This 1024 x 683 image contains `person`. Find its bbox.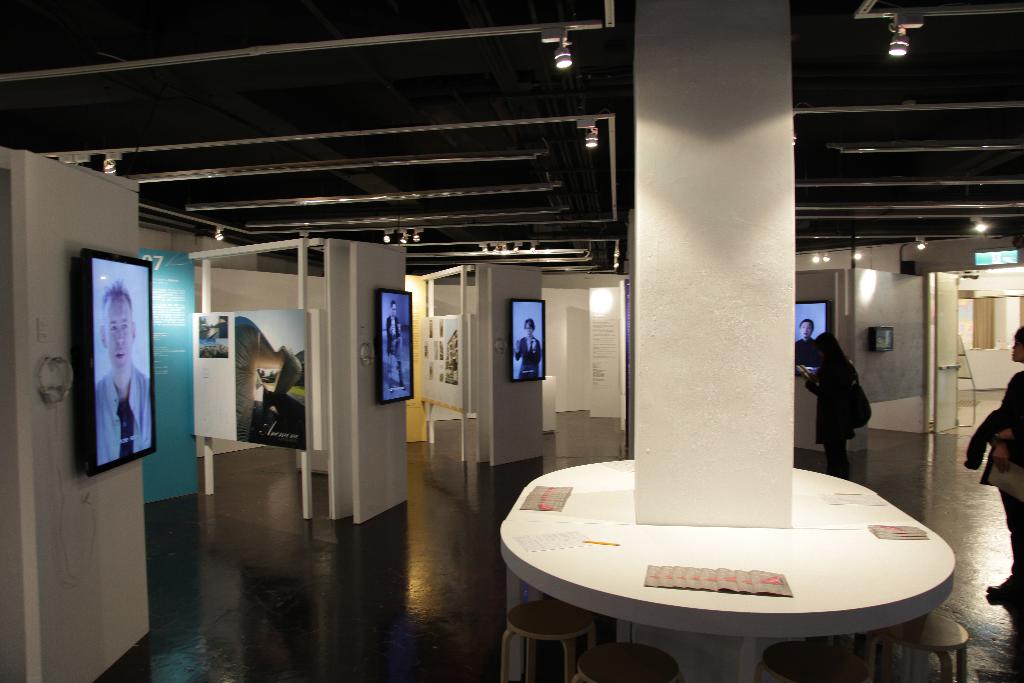
Rect(796, 320, 817, 373).
